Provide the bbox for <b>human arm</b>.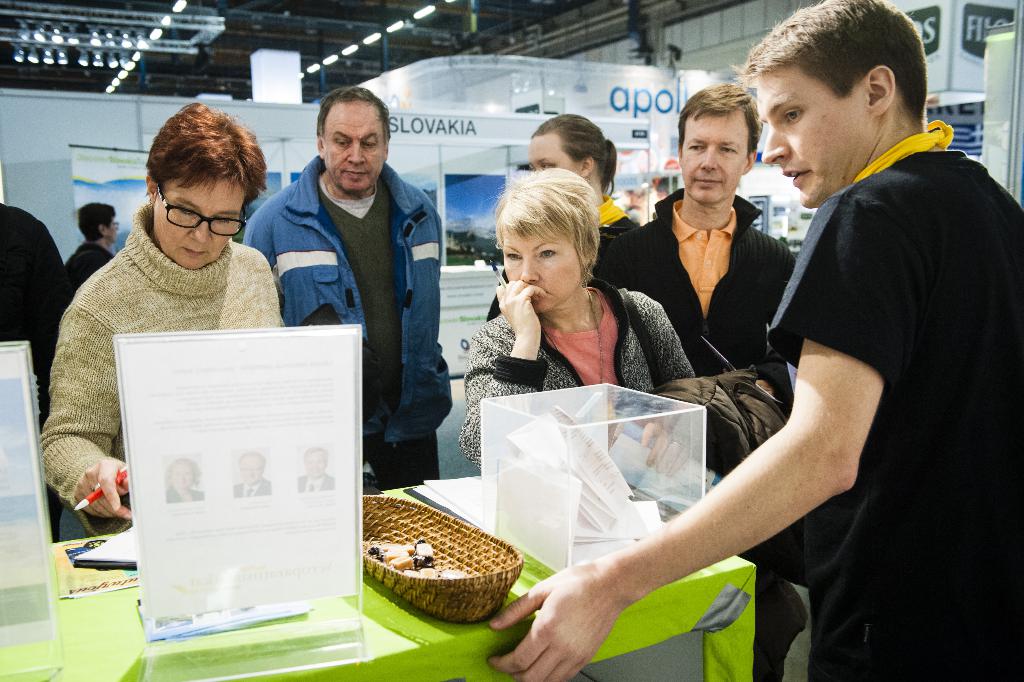
bbox=[235, 205, 276, 297].
